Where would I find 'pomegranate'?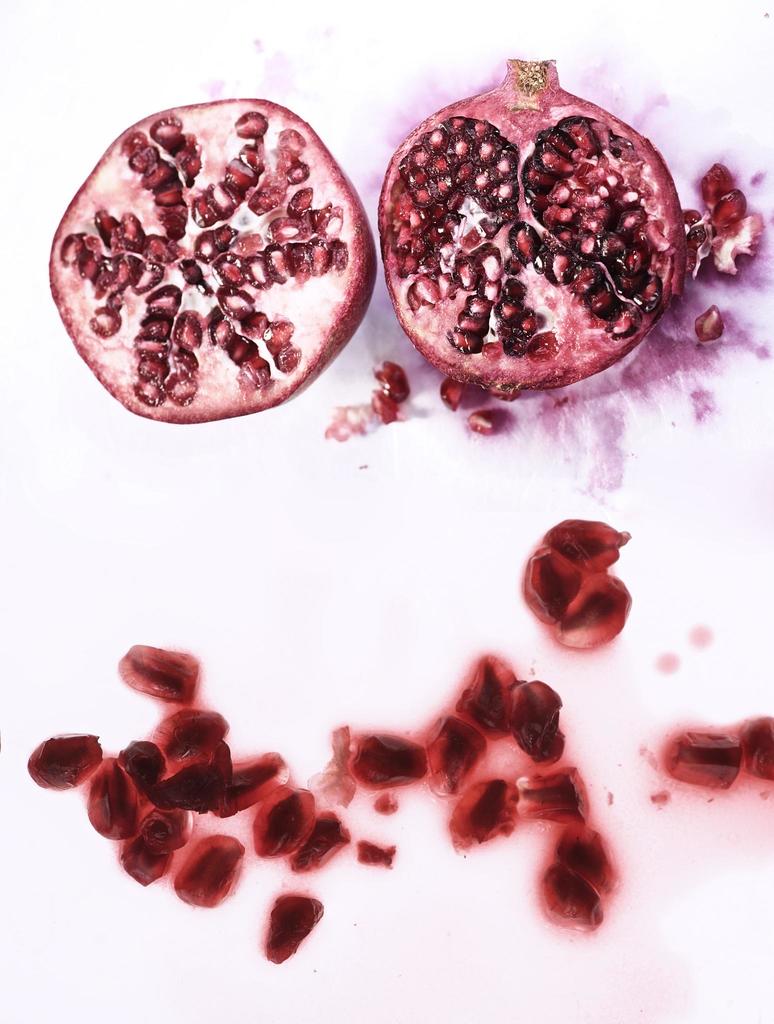
At detection(371, 358, 409, 389).
